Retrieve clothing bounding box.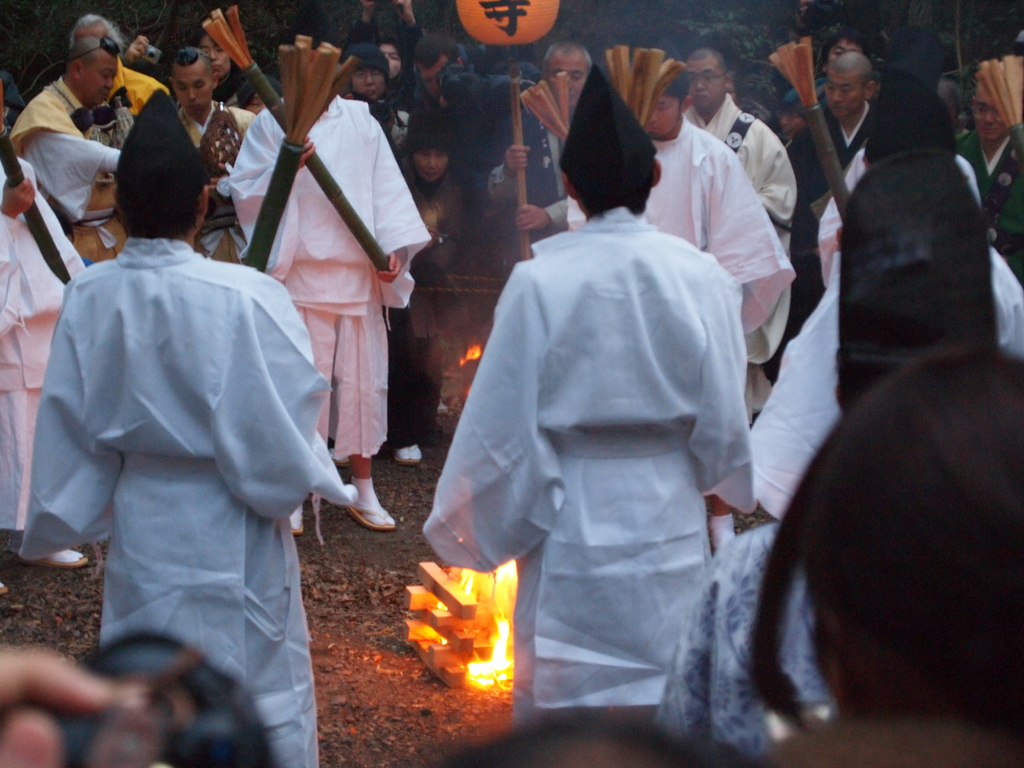
Bounding box: <box>560,126,790,340</box>.
